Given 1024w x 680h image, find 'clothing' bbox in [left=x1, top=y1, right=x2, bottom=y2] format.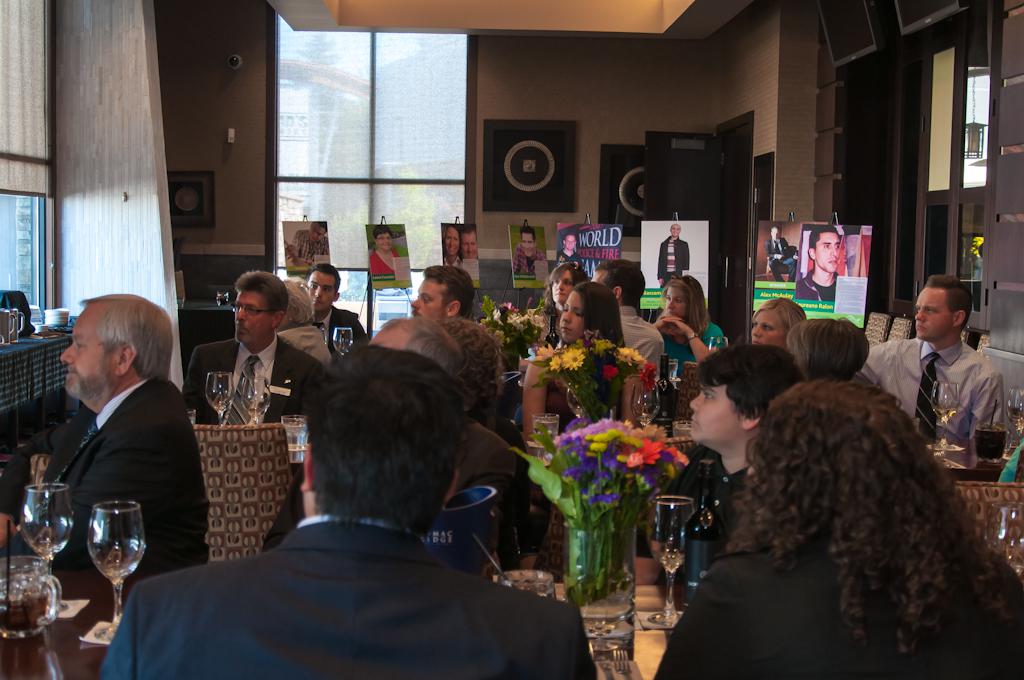
[left=370, top=251, right=400, bottom=278].
